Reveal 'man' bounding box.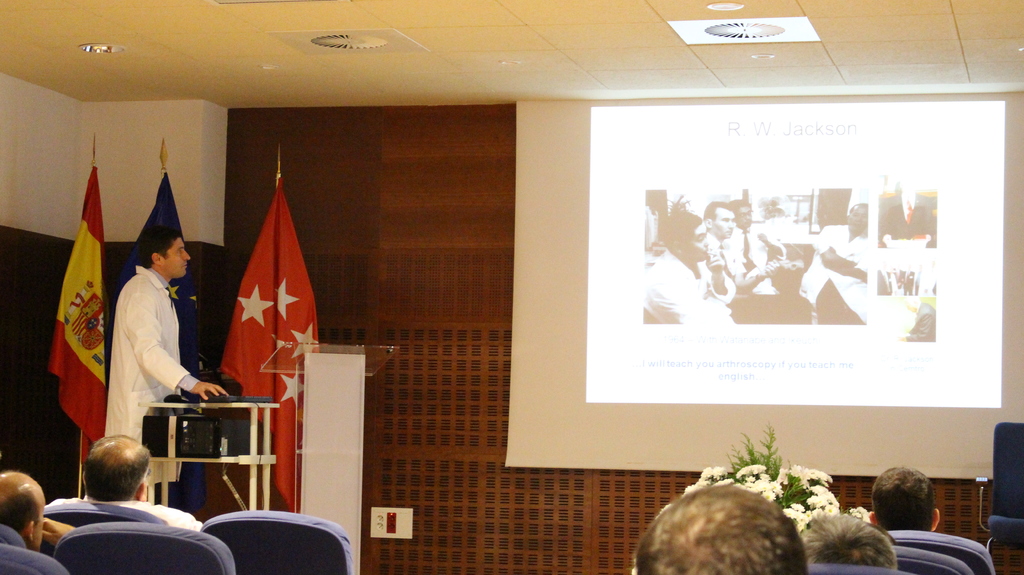
Revealed: x1=640, y1=211, x2=725, y2=330.
